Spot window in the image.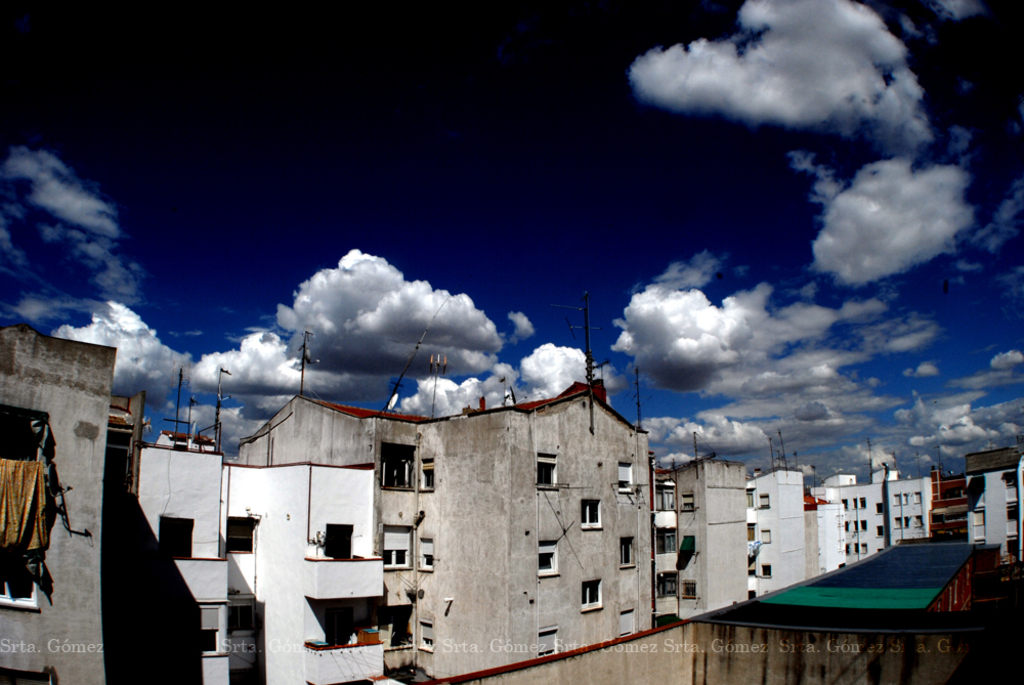
window found at region(226, 514, 256, 555).
